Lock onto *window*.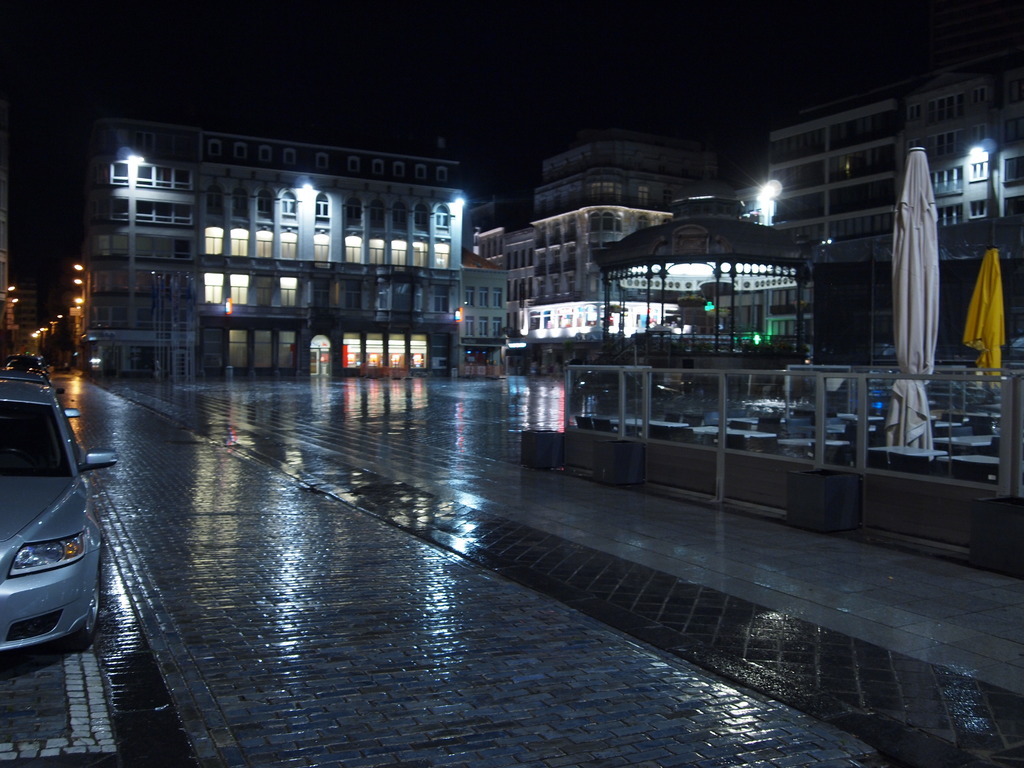
Locked: [left=205, top=140, right=219, bottom=155].
